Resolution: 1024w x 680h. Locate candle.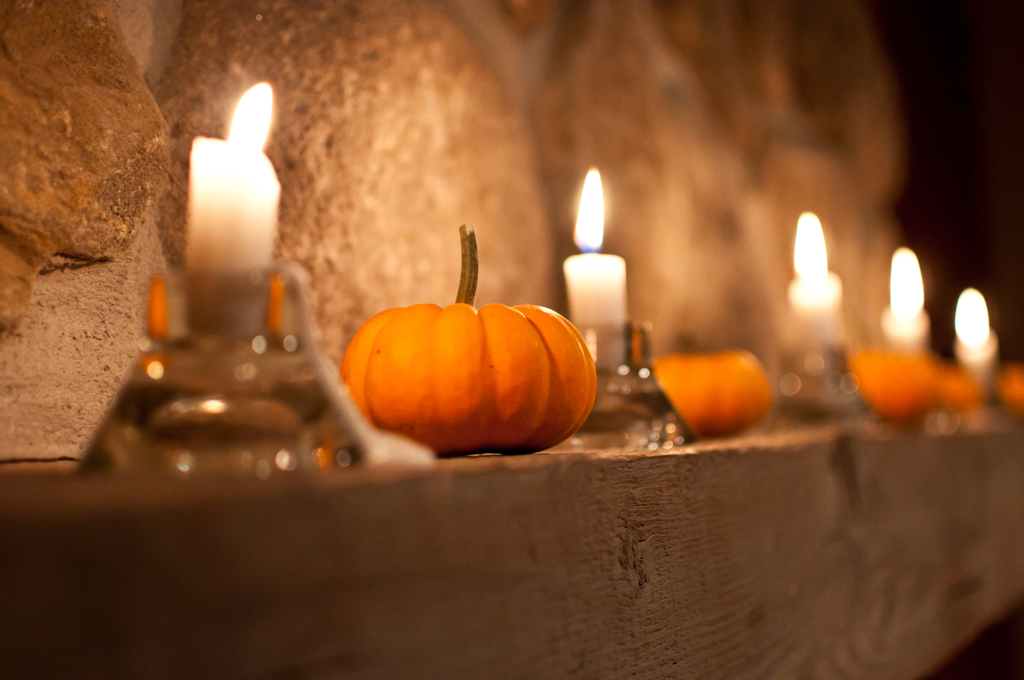
<box>876,244,931,353</box>.
